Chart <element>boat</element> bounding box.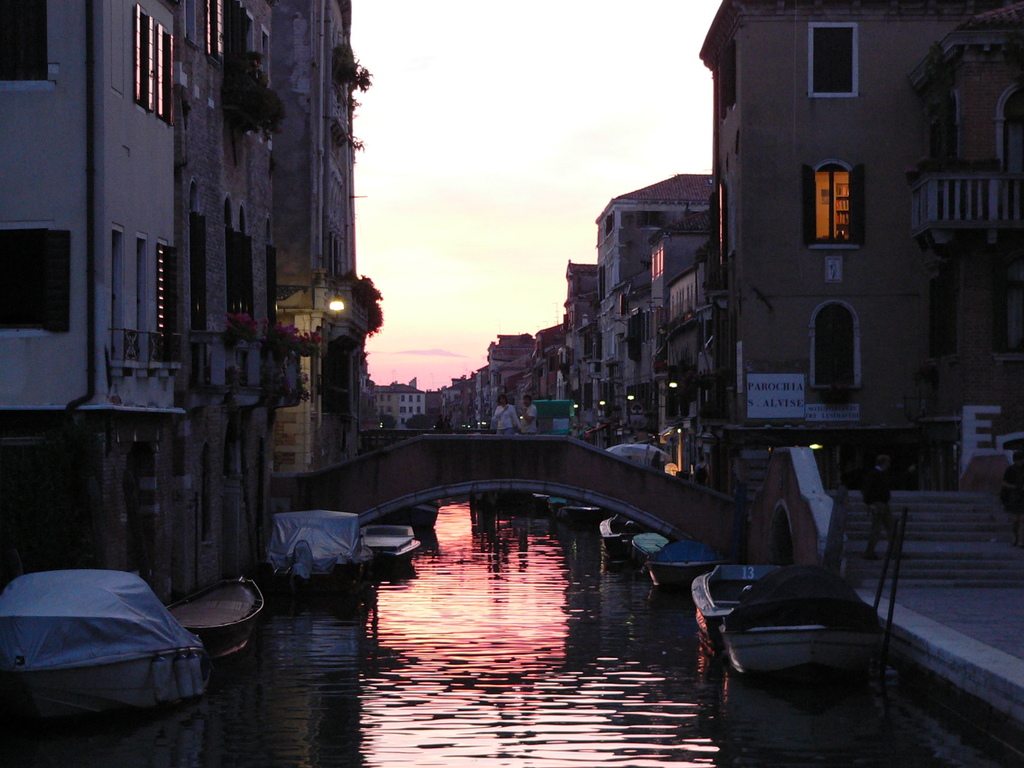
Charted: locate(243, 501, 442, 594).
